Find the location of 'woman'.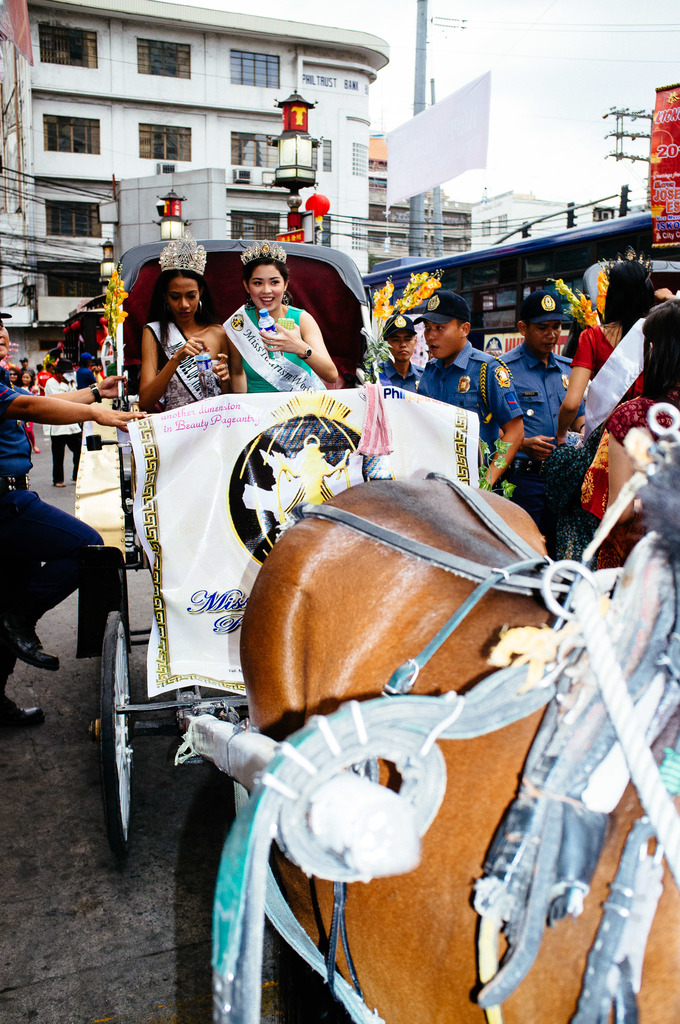
Location: pyautogui.locateOnScreen(17, 369, 42, 453).
